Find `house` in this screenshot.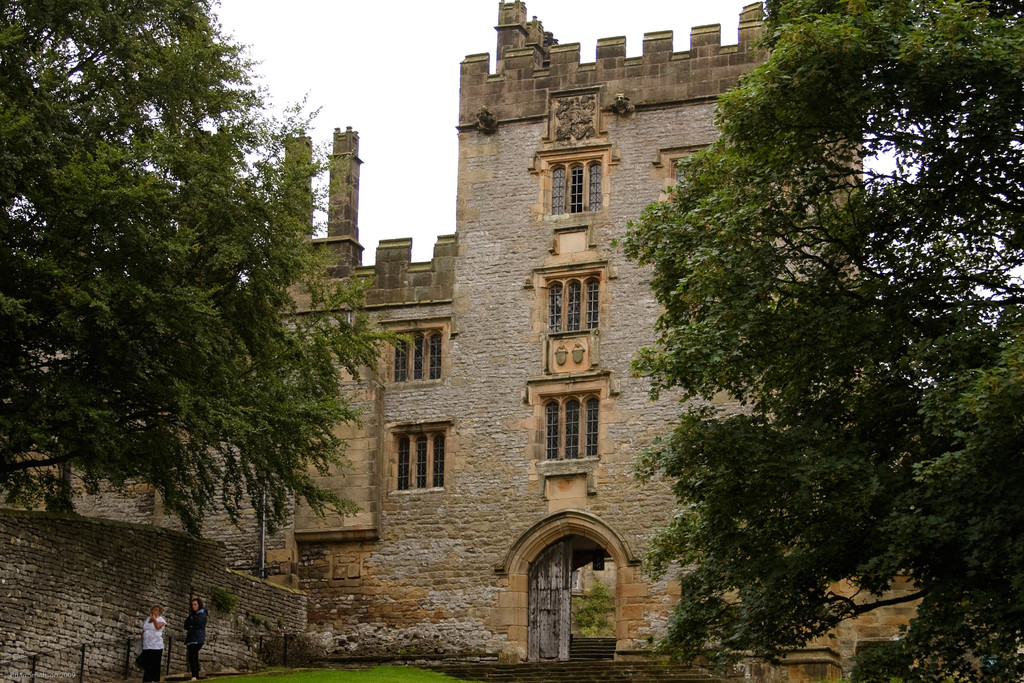
The bounding box for `house` is left=0, top=0, right=918, bottom=682.
